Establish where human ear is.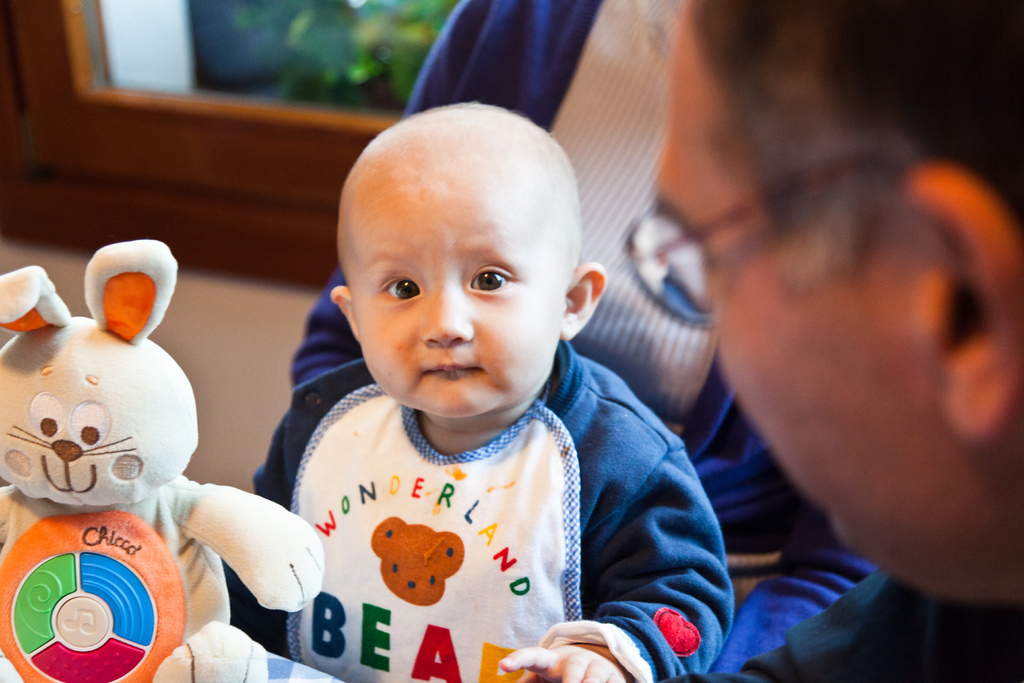
Established at [left=561, top=265, right=606, bottom=342].
